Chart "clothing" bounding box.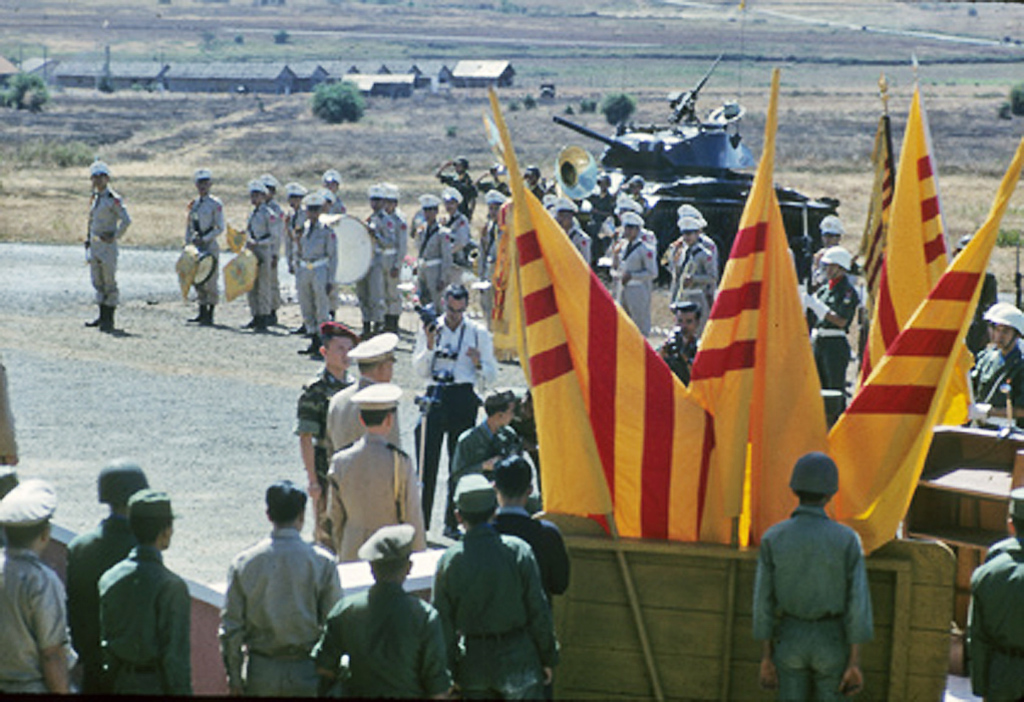
Charted: rect(449, 396, 521, 472).
